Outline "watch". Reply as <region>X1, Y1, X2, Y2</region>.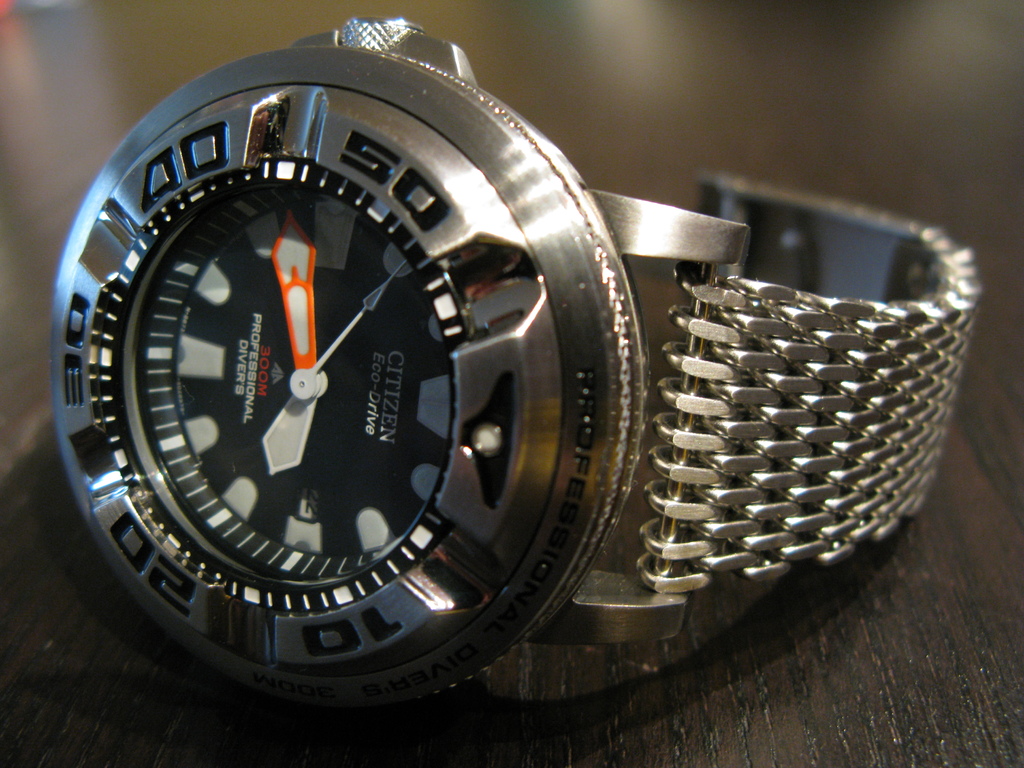
<region>45, 17, 990, 722</region>.
